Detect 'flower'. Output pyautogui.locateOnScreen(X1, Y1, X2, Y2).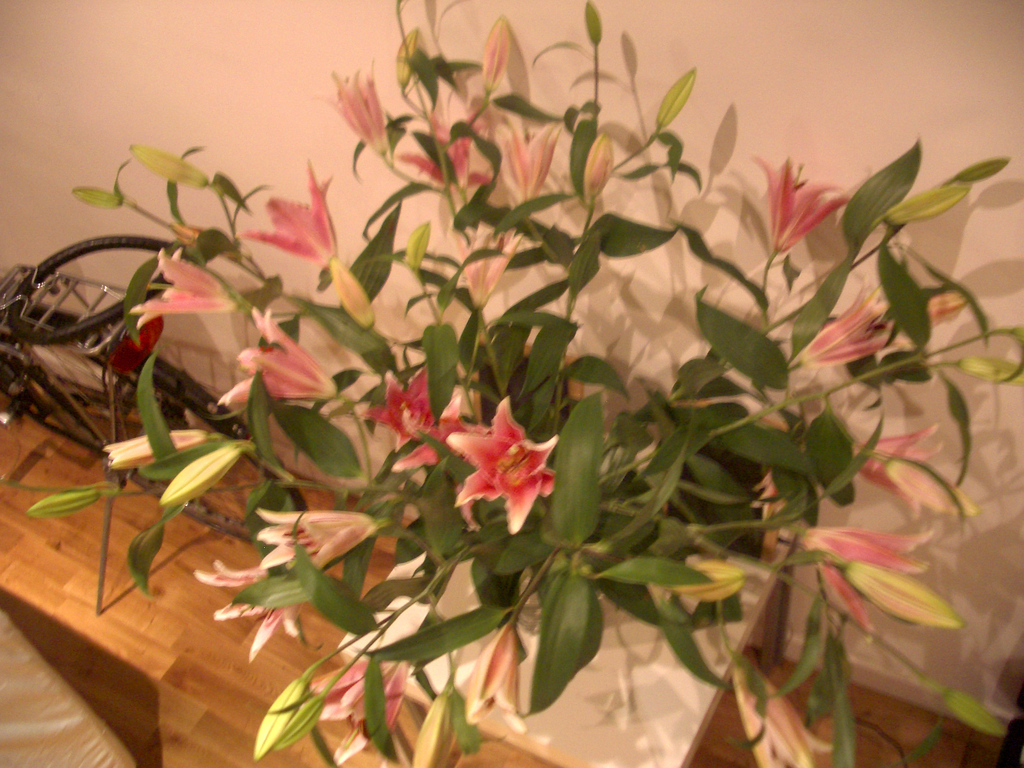
pyautogui.locateOnScreen(451, 223, 522, 305).
